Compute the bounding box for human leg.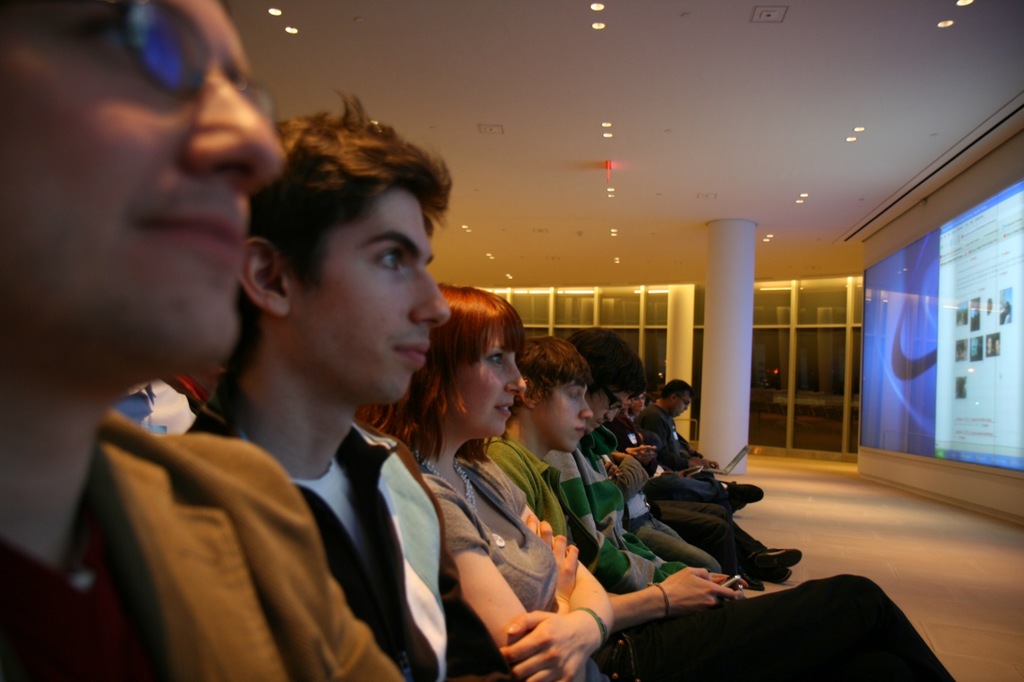
<bbox>641, 511, 791, 577</bbox>.
